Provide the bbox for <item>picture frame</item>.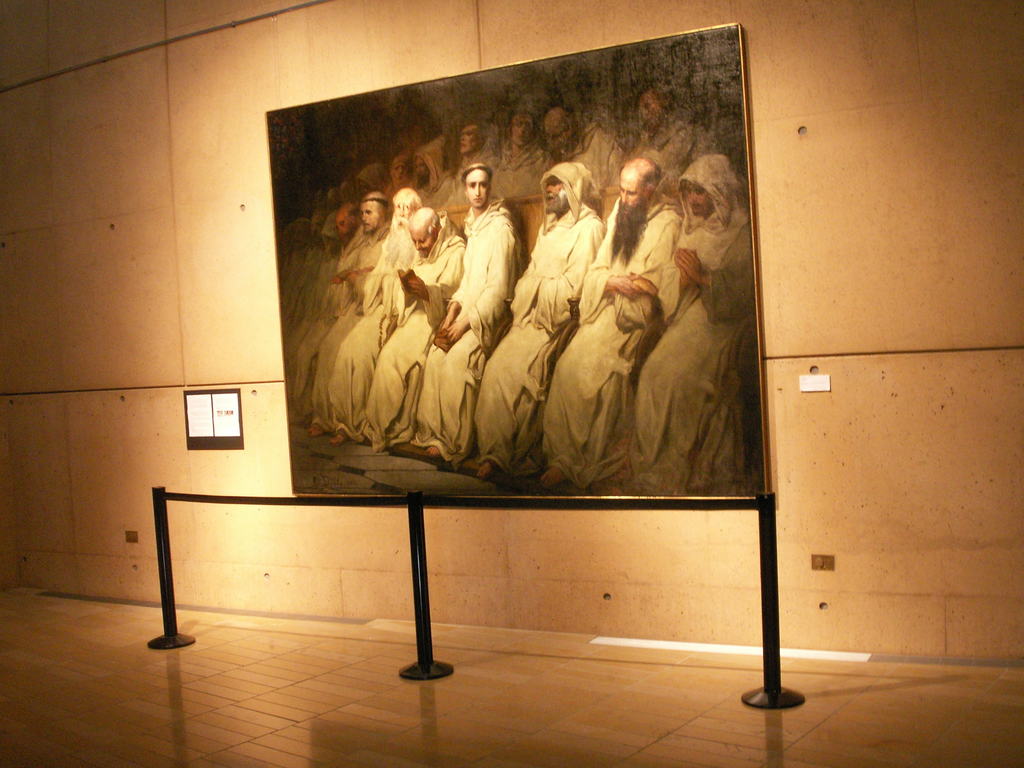
260 20 774 508.
